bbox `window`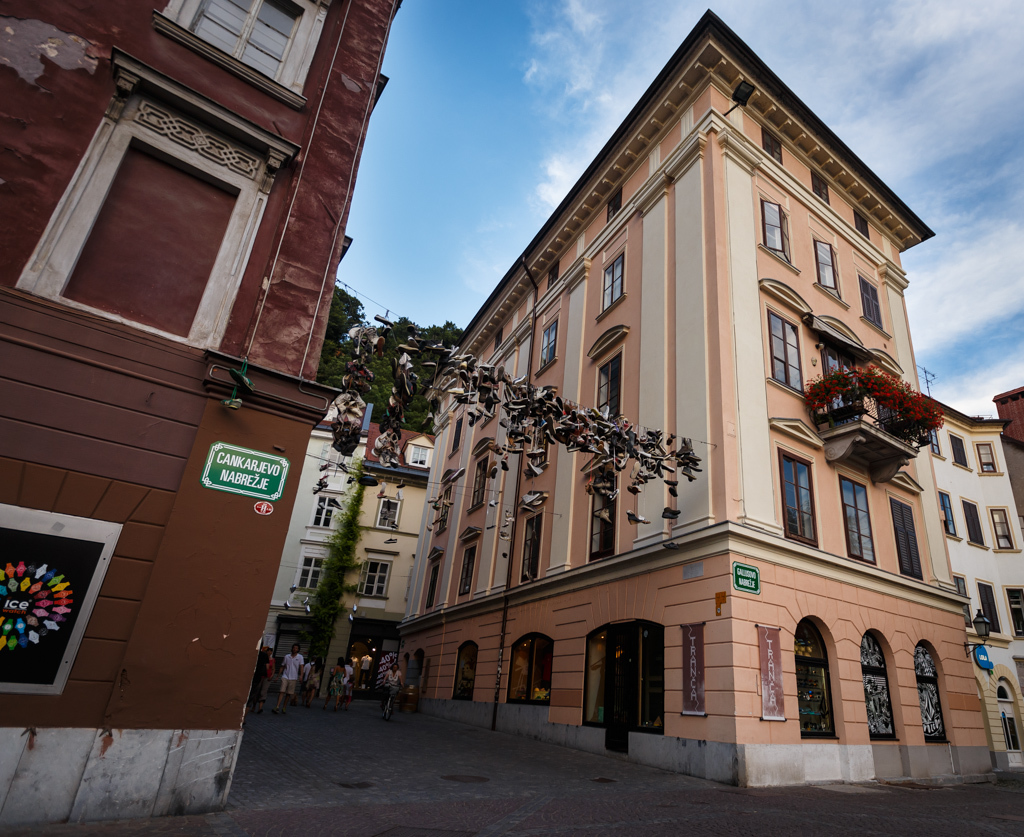
[x1=770, y1=449, x2=827, y2=549]
